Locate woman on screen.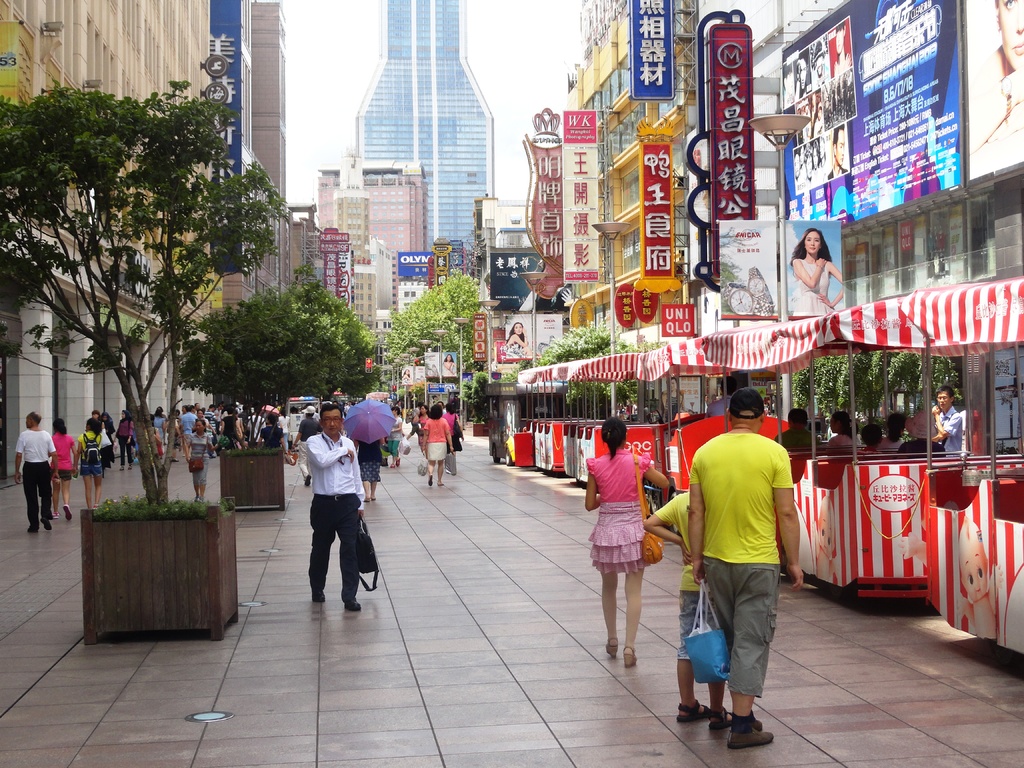
On screen at <bbox>582, 410, 677, 675</bbox>.
